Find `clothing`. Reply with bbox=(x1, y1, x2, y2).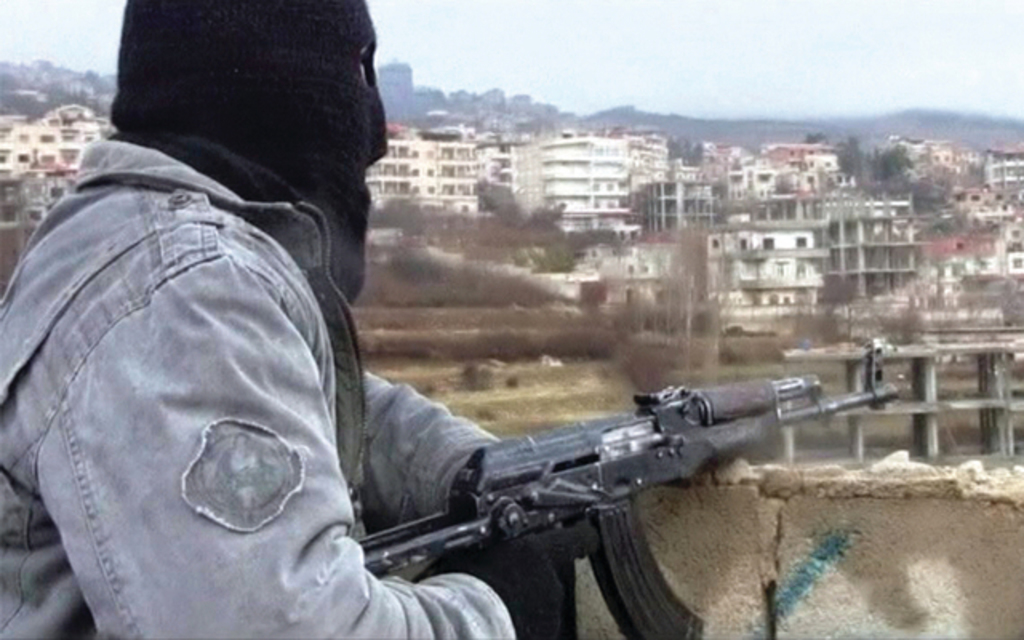
bbox=(0, 142, 514, 638).
